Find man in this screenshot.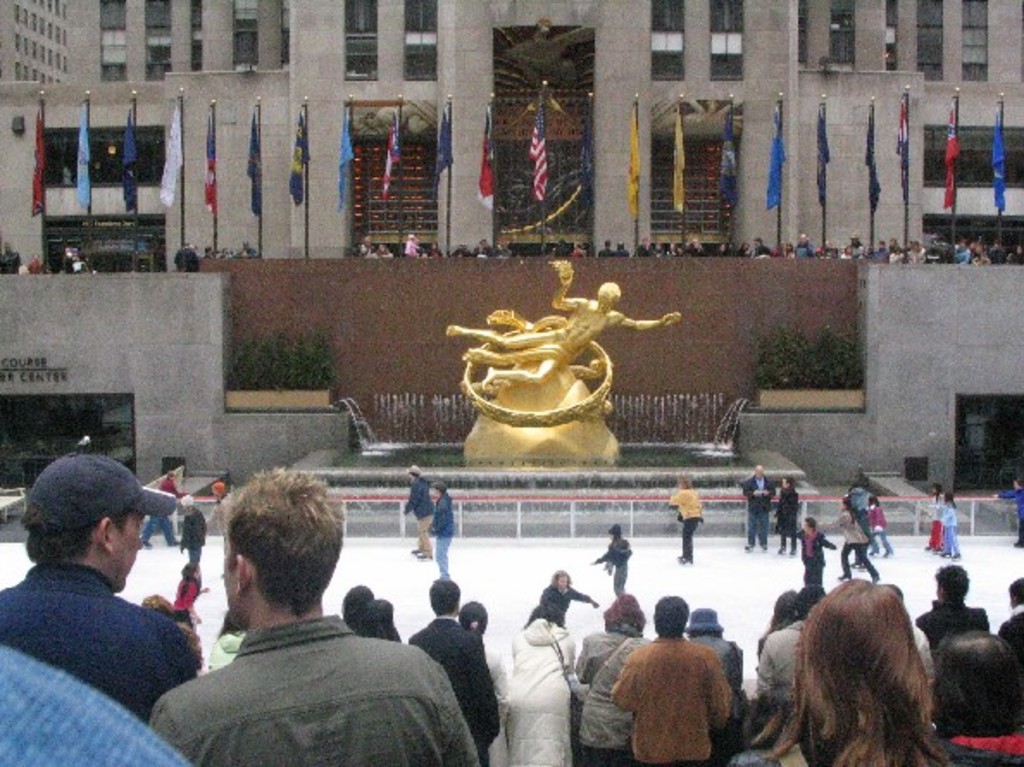
The bounding box for man is select_region(172, 241, 200, 271).
